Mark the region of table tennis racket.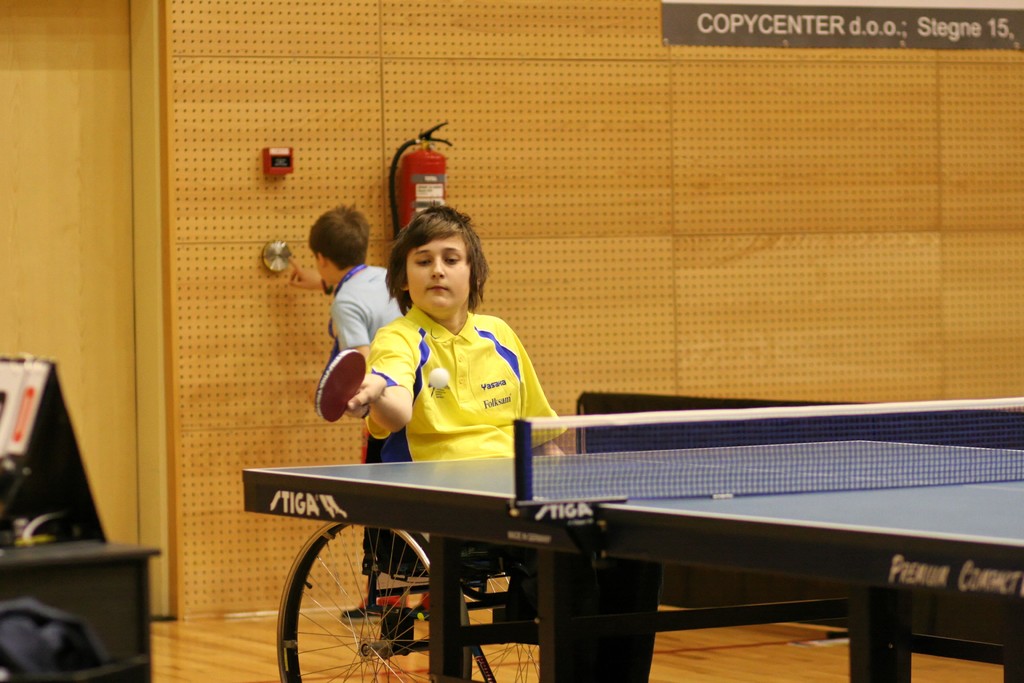
Region: bbox=(315, 345, 371, 425).
